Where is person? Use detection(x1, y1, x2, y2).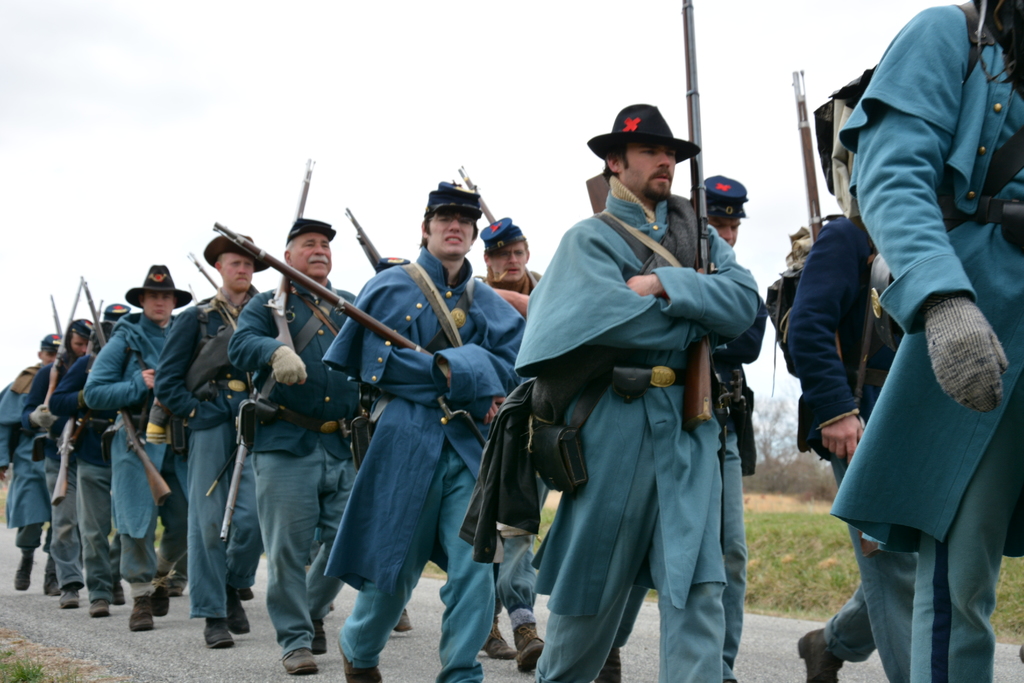
detection(758, 199, 908, 682).
